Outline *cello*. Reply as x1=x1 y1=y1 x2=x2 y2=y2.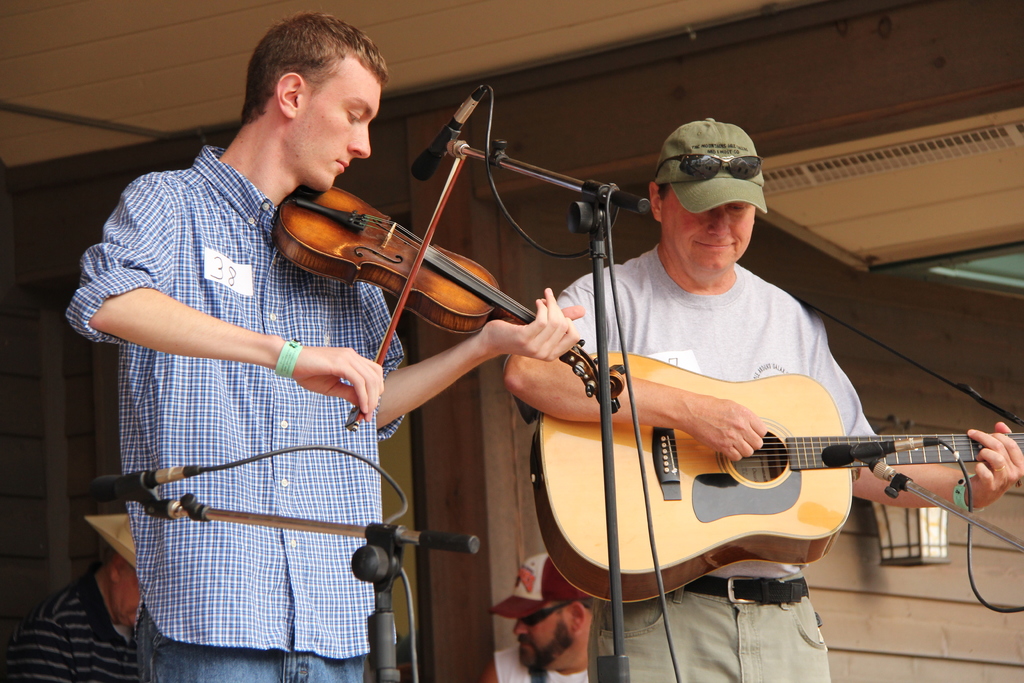
x1=269 y1=143 x2=630 y2=425.
